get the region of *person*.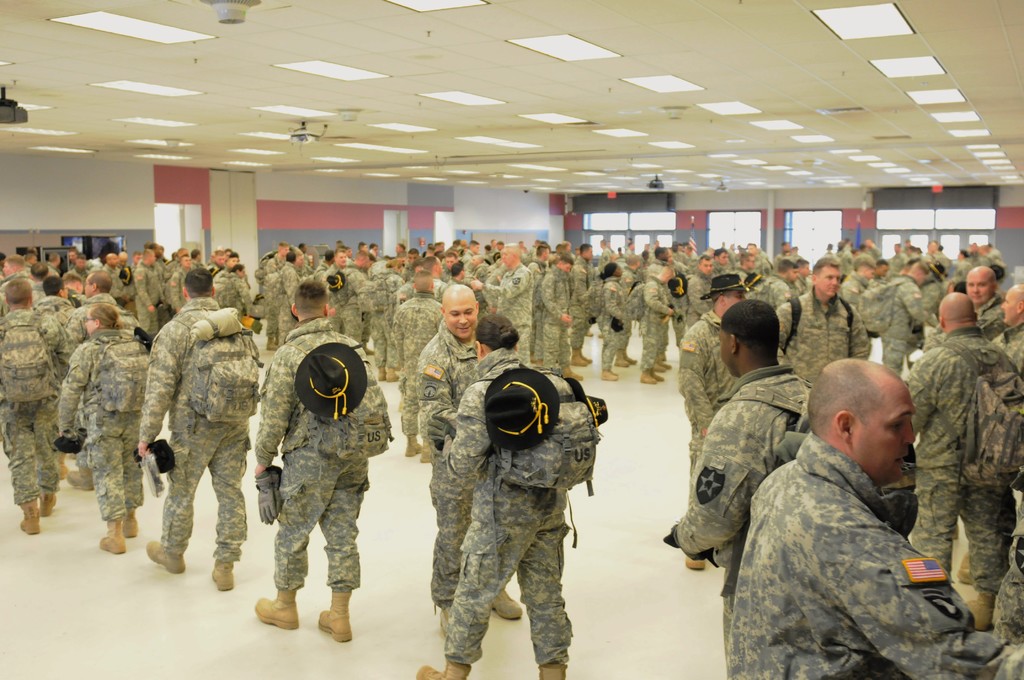
<box>400,285,524,639</box>.
